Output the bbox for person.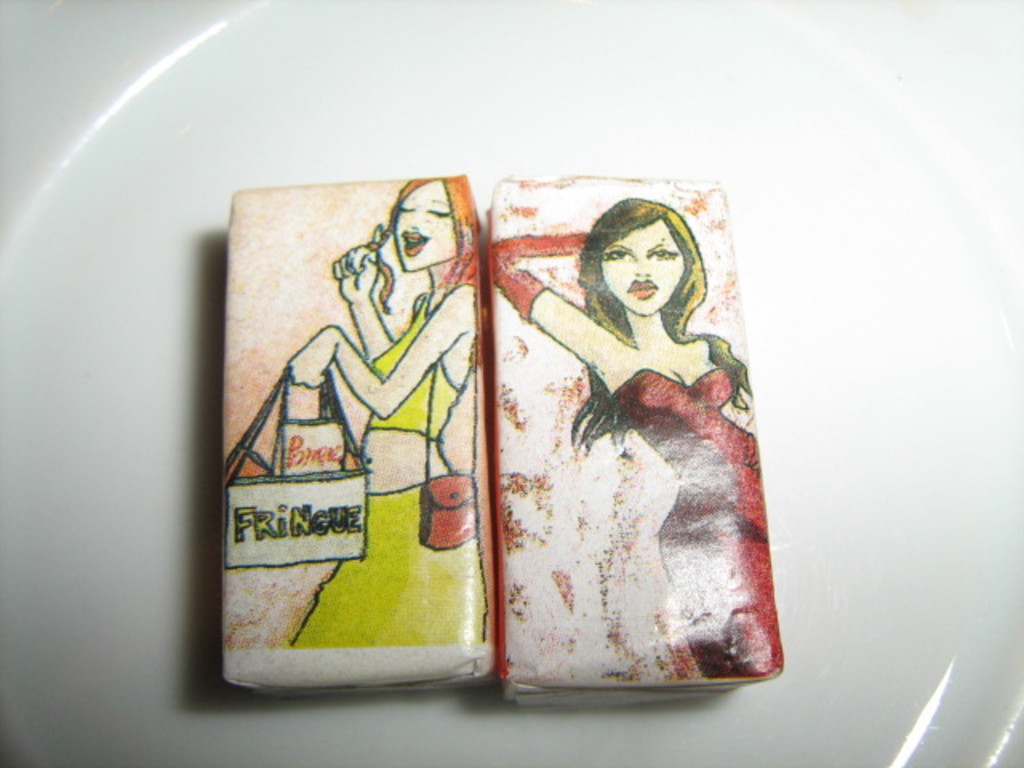
[x1=291, y1=173, x2=478, y2=648].
